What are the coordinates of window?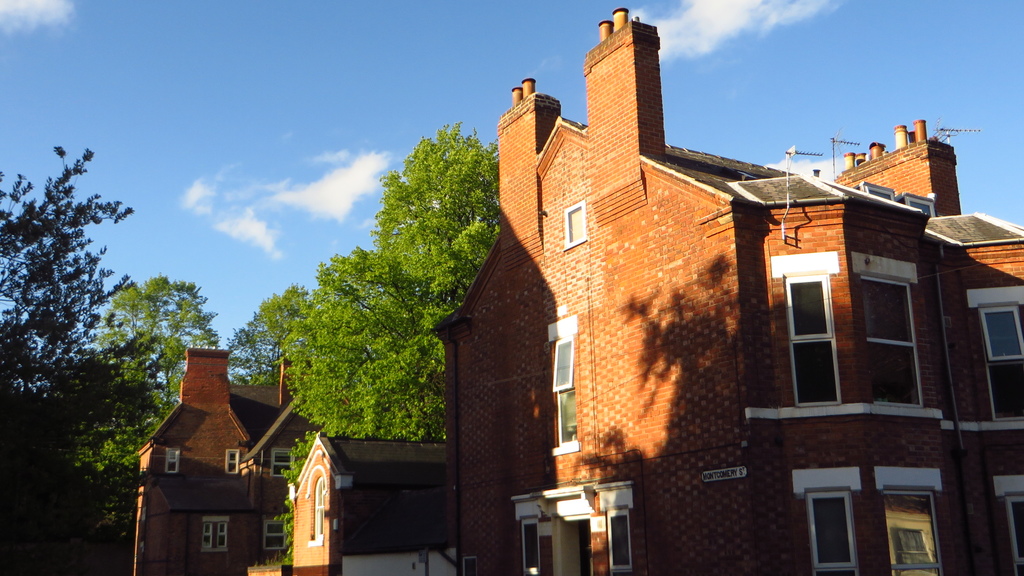
(273,447,294,478).
